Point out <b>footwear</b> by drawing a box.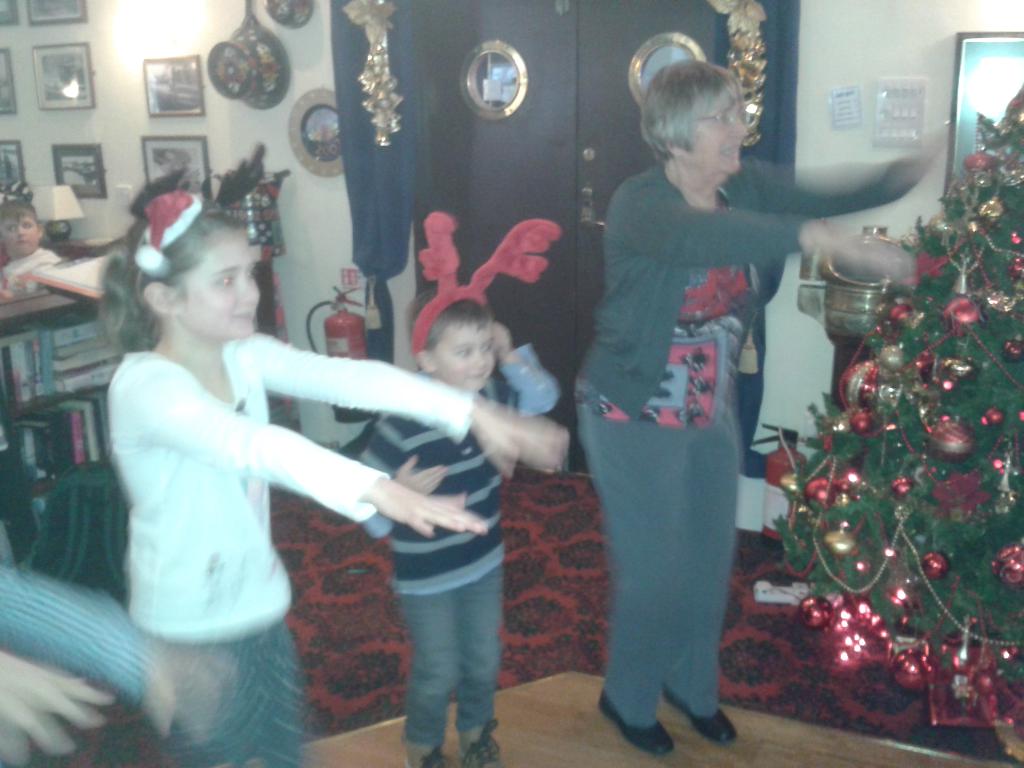
(x1=598, y1=689, x2=676, y2=759).
